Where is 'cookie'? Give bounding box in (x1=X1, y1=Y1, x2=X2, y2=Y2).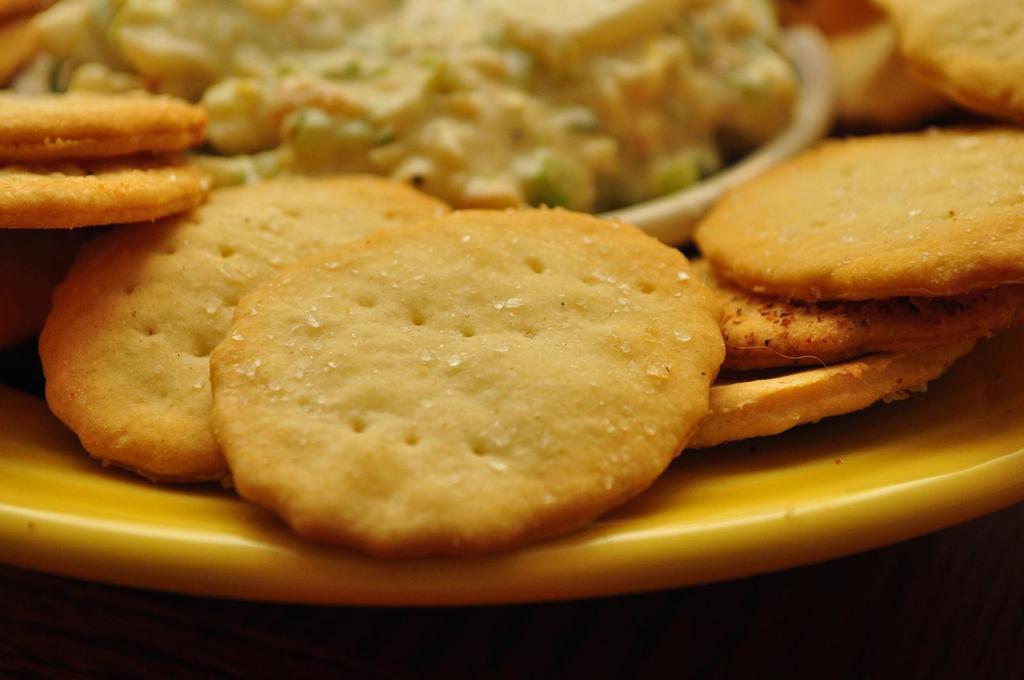
(x1=207, y1=206, x2=731, y2=555).
